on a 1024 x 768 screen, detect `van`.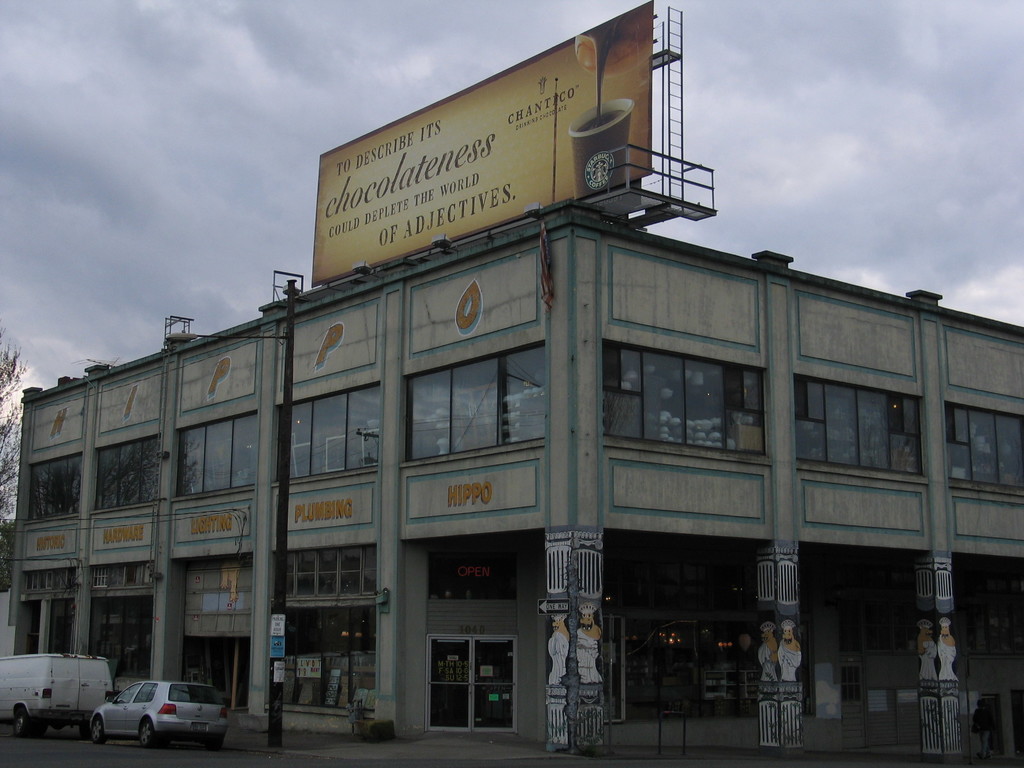
detection(0, 650, 112, 738).
